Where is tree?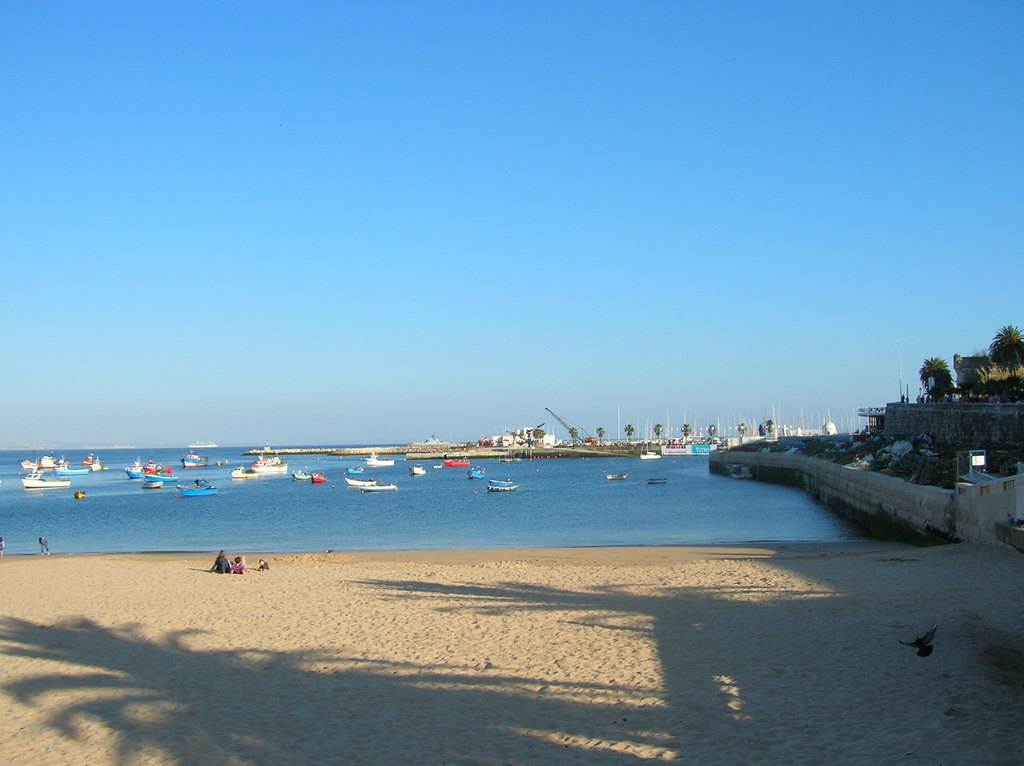
Rect(593, 425, 606, 451).
